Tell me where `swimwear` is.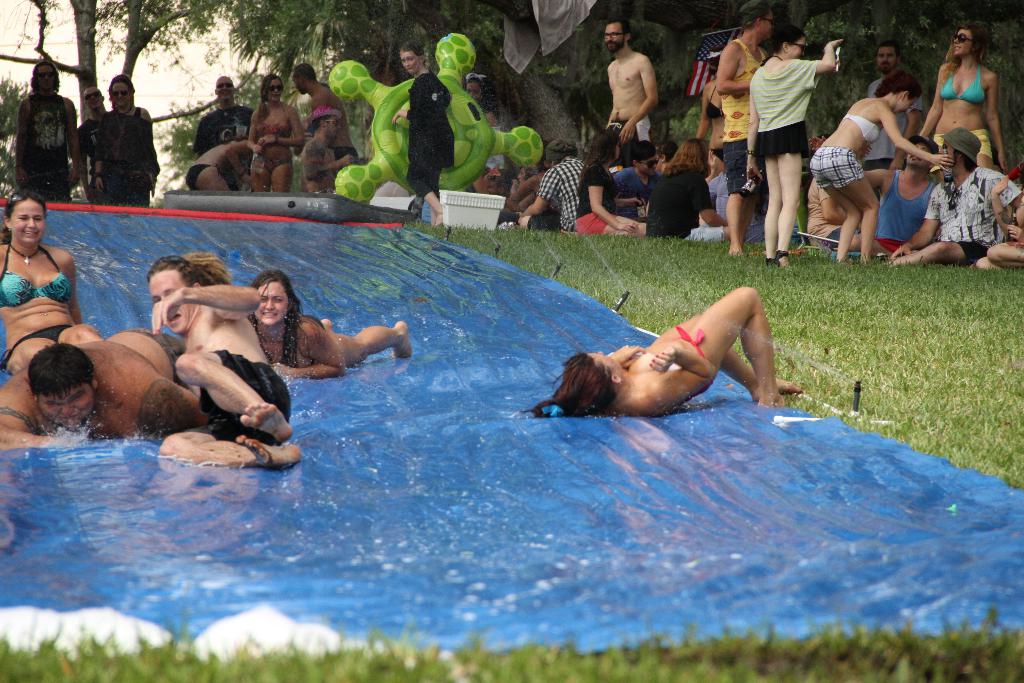
`swimwear` is at Rect(124, 329, 184, 381).
